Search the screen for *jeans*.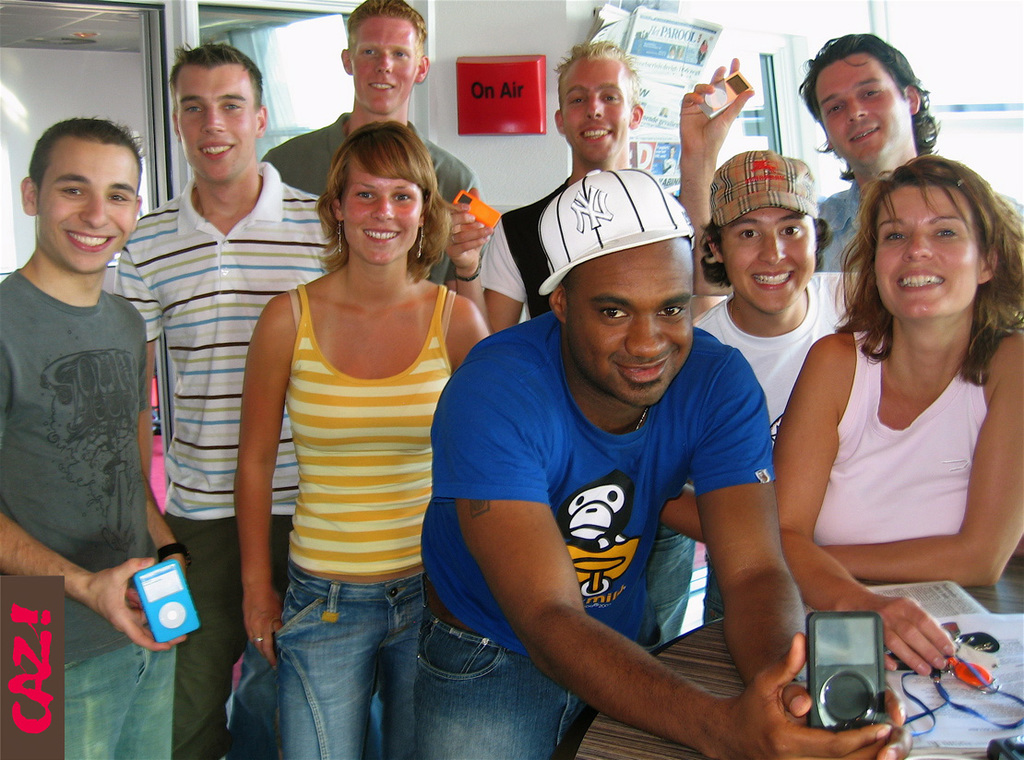
Found at {"x1": 244, "y1": 565, "x2": 435, "y2": 759}.
